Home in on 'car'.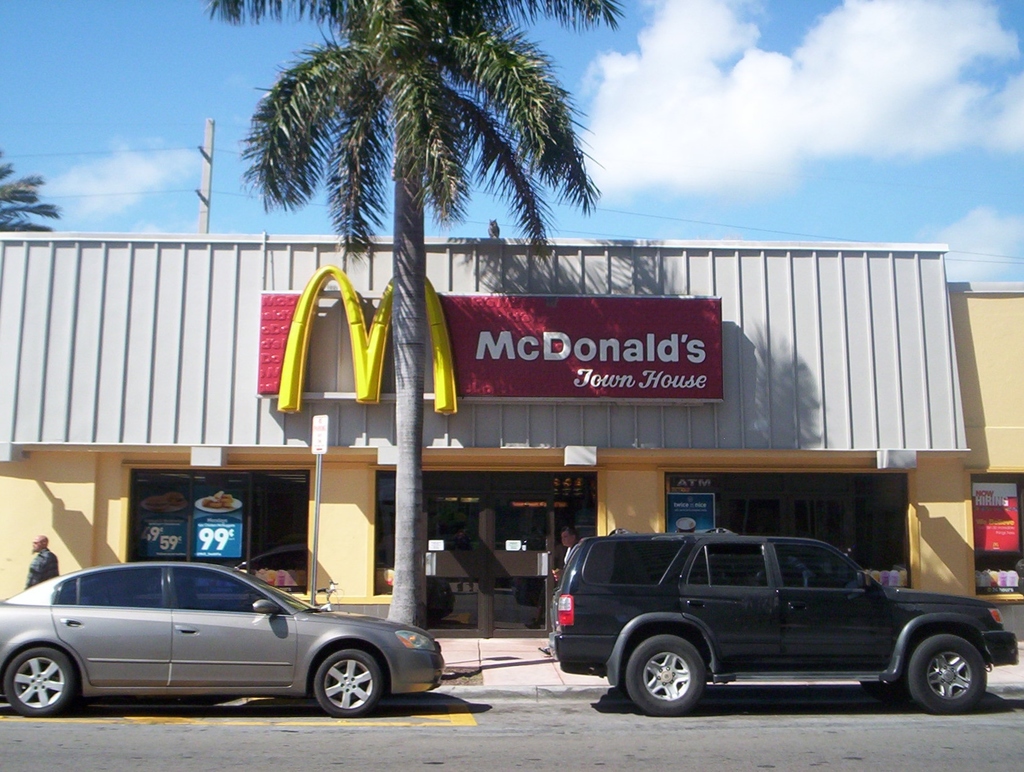
Homed in at 0, 556, 447, 718.
